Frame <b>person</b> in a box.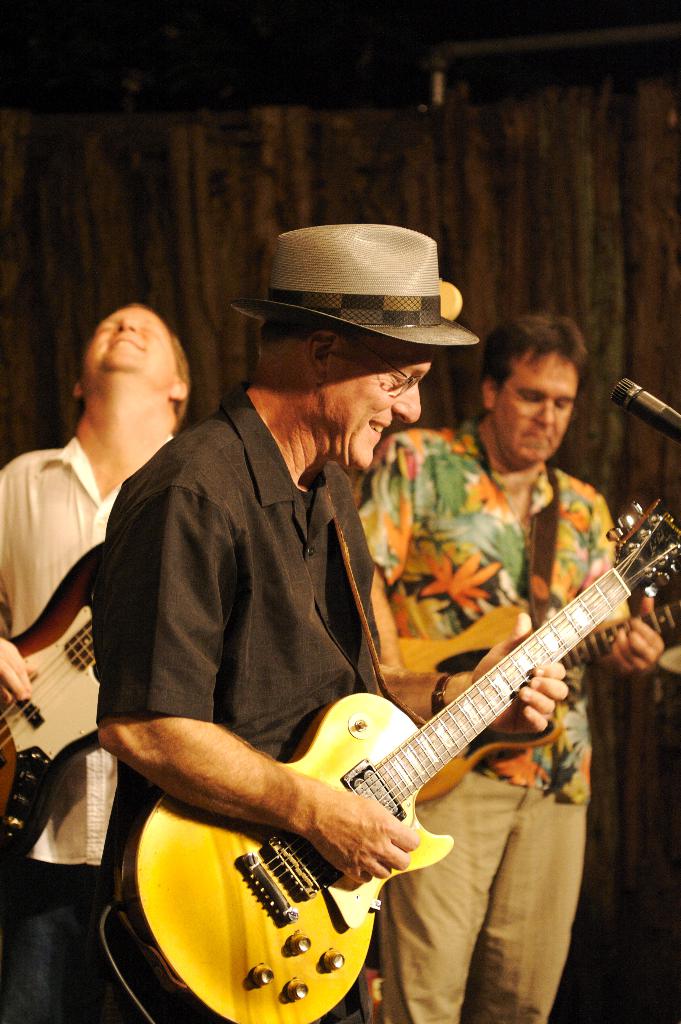
(x1=349, y1=312, x2=665, y2=1023).
